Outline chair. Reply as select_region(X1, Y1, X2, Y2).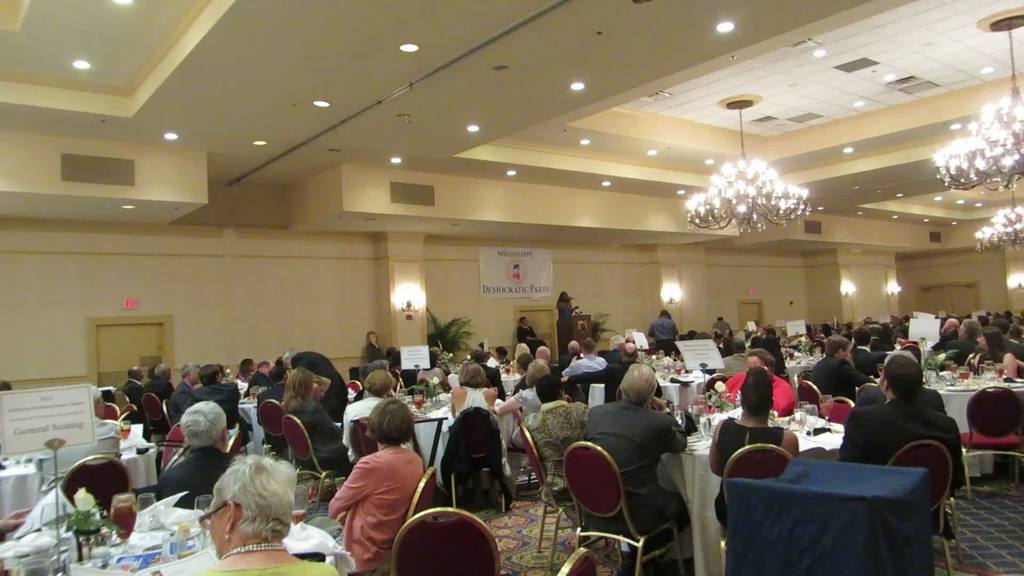
select_region(392, 504, 497, 575).
